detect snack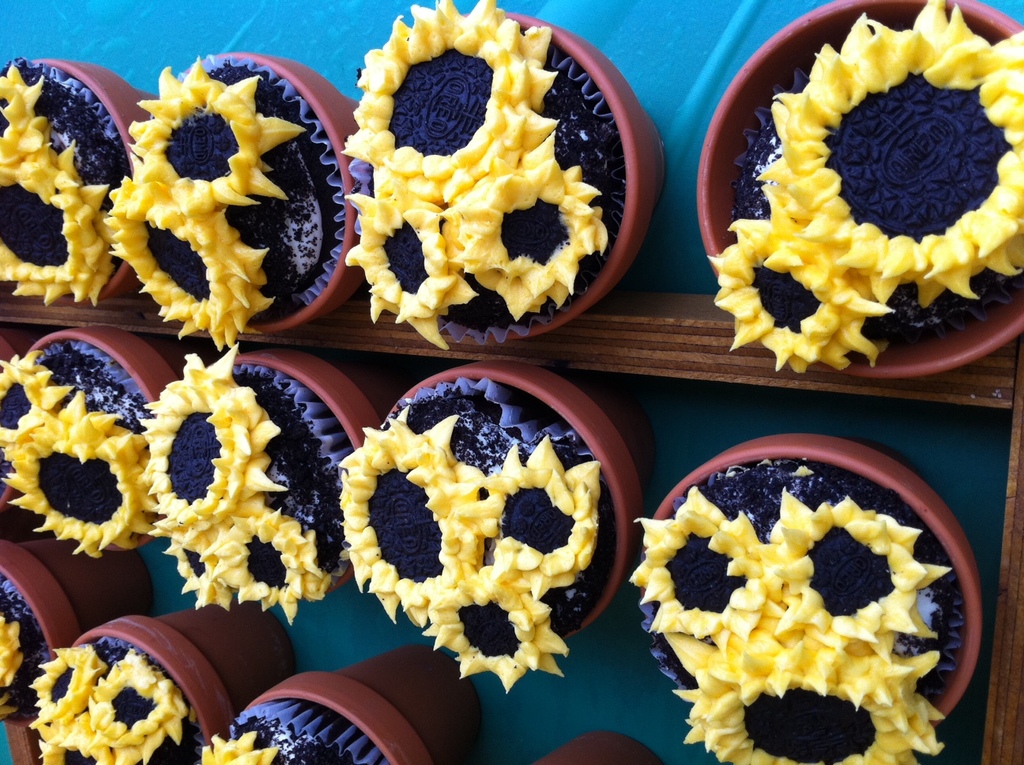
713,185,891,371
